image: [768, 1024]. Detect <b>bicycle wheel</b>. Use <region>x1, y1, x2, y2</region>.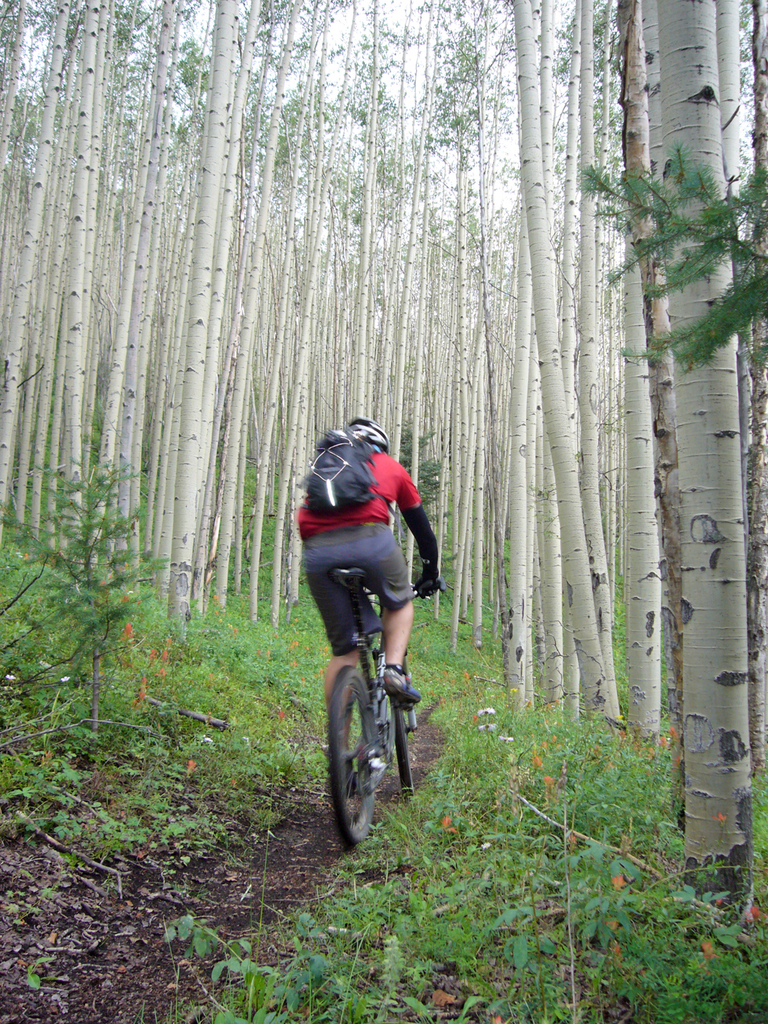
<region>391, 705, 415, 805</region>.
